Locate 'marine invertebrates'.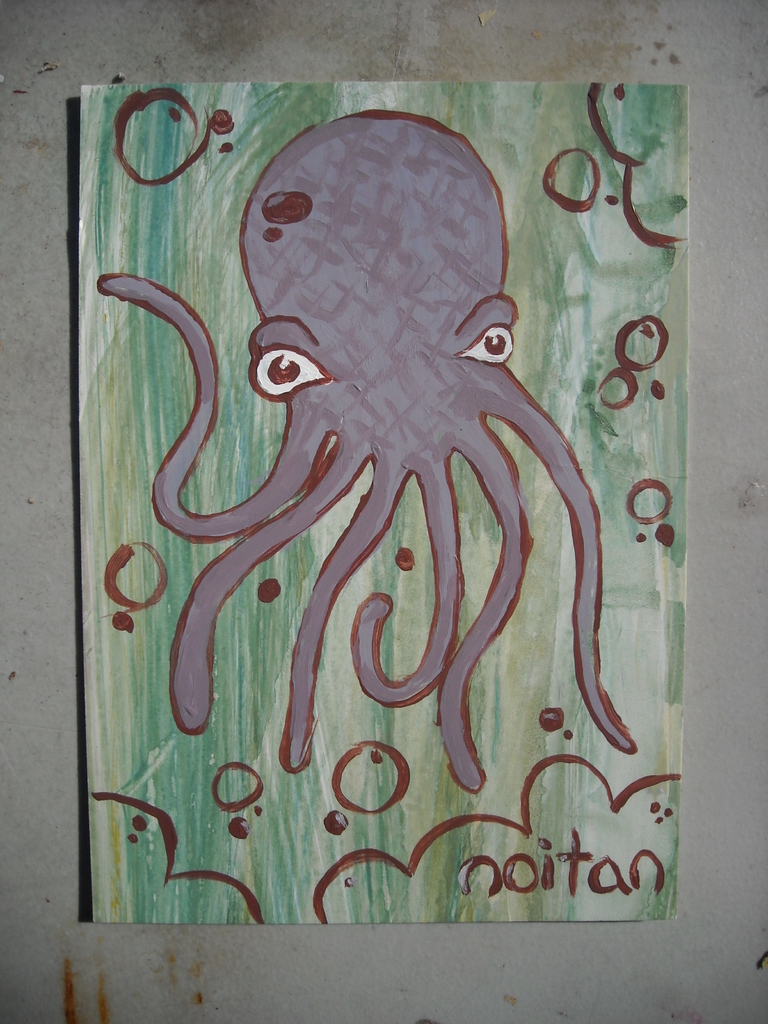
Bounding box: <region>98, 105, 637, 801</region>.
